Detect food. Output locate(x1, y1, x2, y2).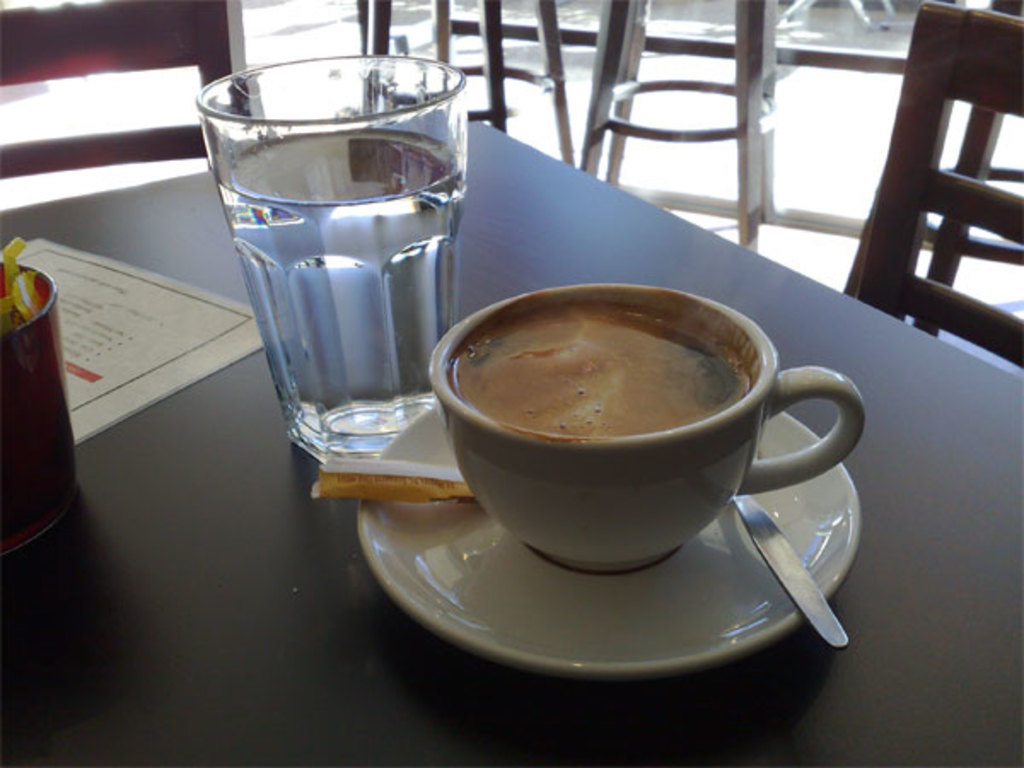
locate(452, 300, 753, 433).
